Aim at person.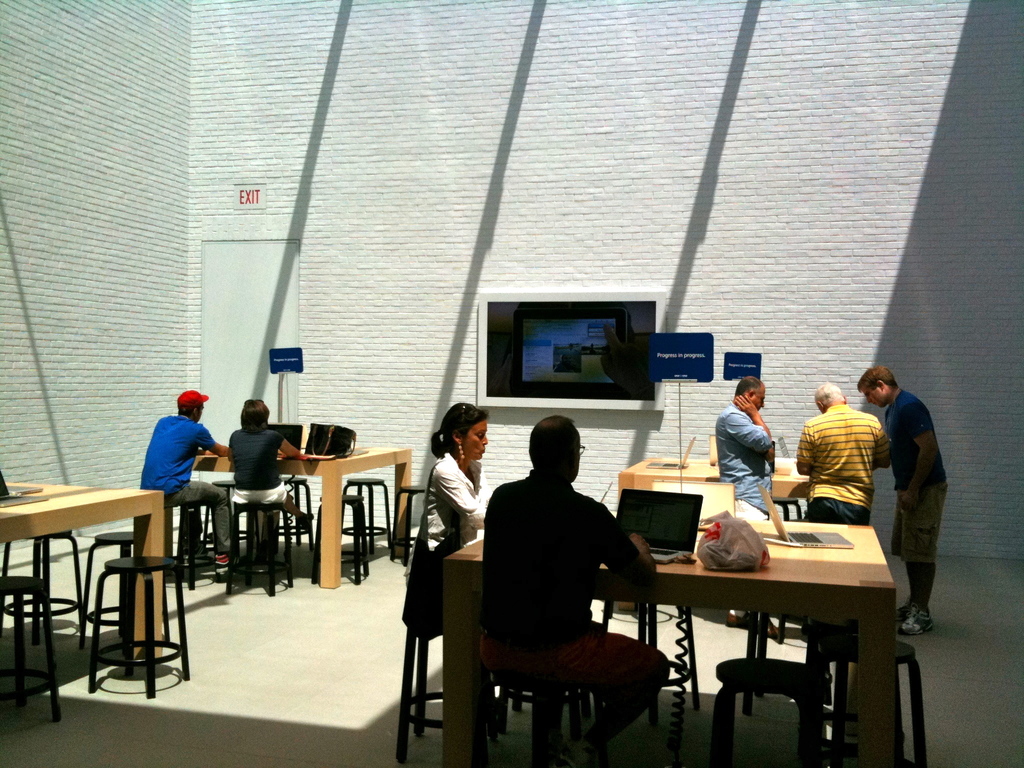
Aimed at locate(797, 385, 892, 525).
